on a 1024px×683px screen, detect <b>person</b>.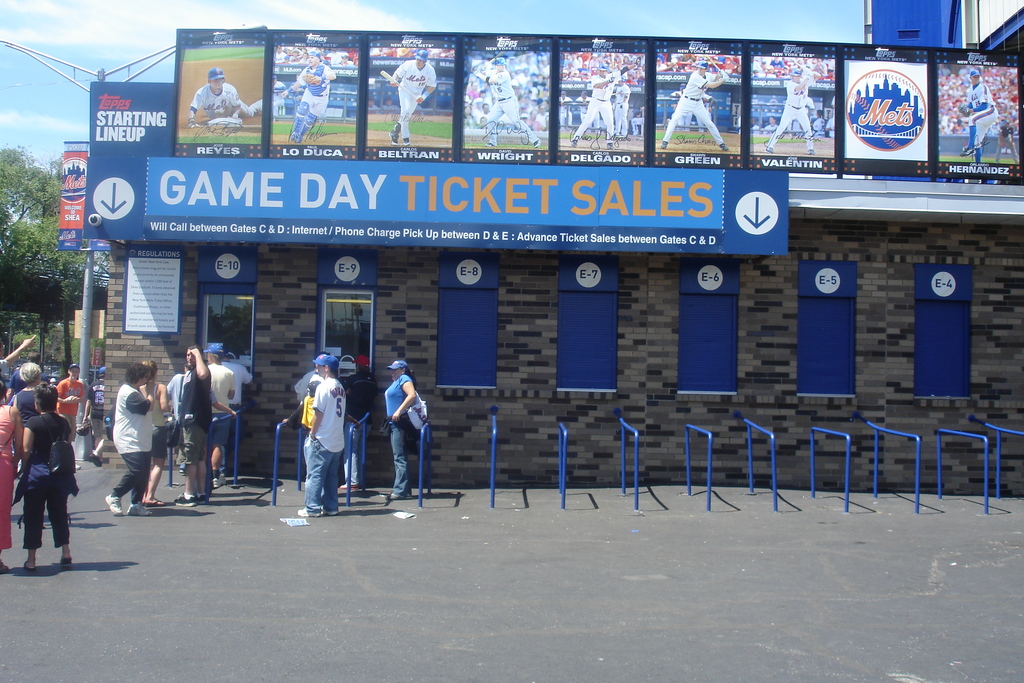
detection(8, 360, 49, 525).
